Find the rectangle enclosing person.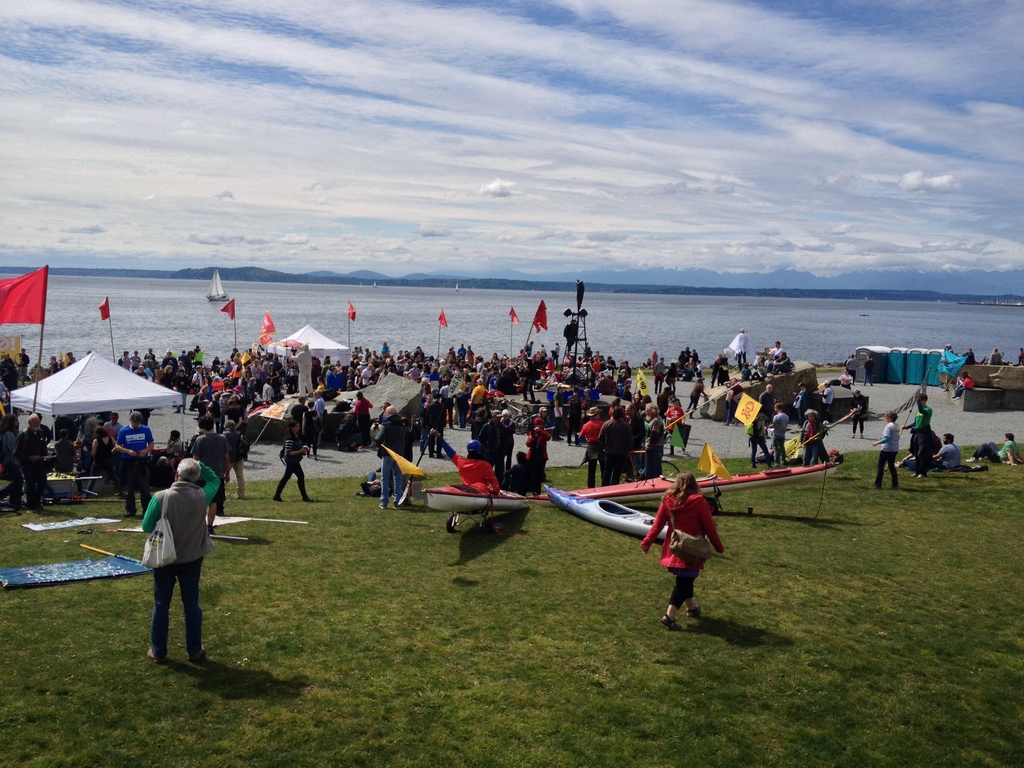
[left=221, top=415, right=242, bottom=502].
